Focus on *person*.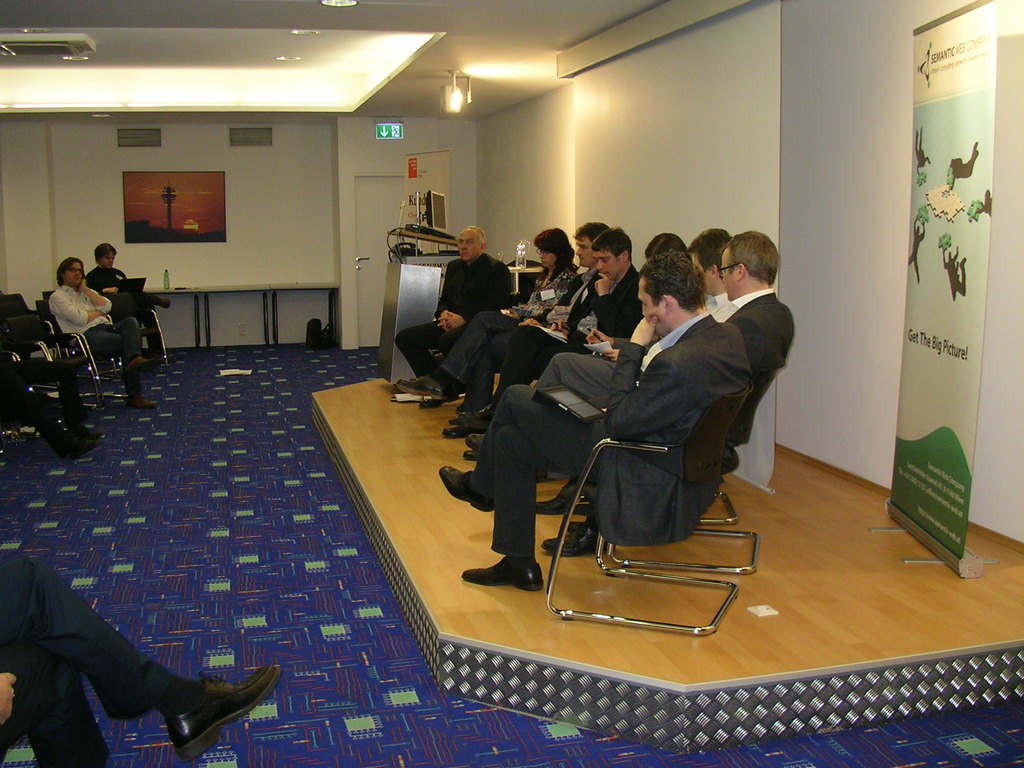
Focused at 0, 536, 287, 767.
